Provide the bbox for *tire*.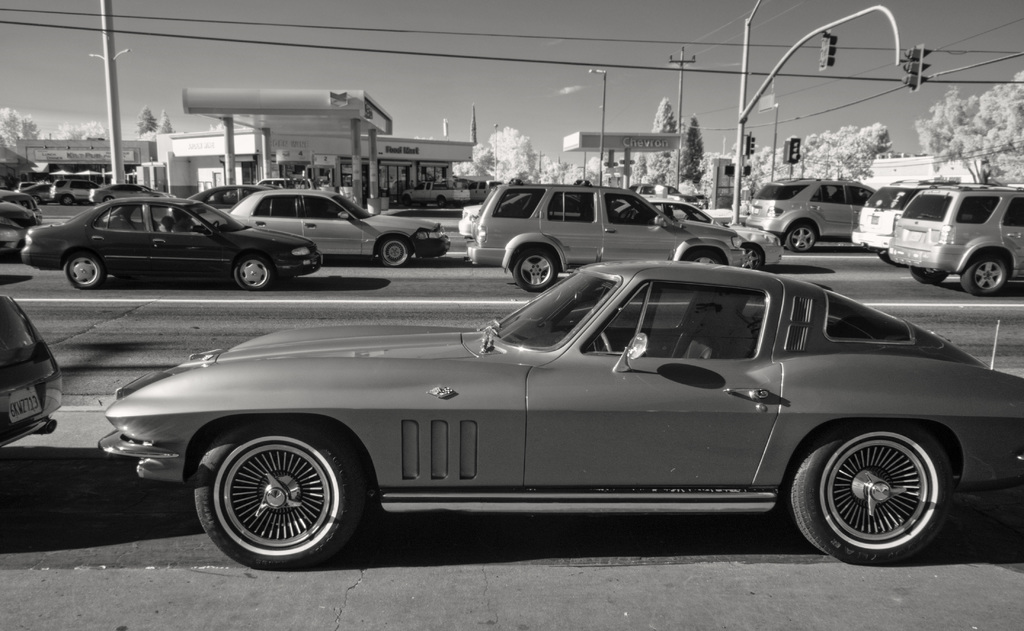
bbox=[882, 254, 891, 266].
